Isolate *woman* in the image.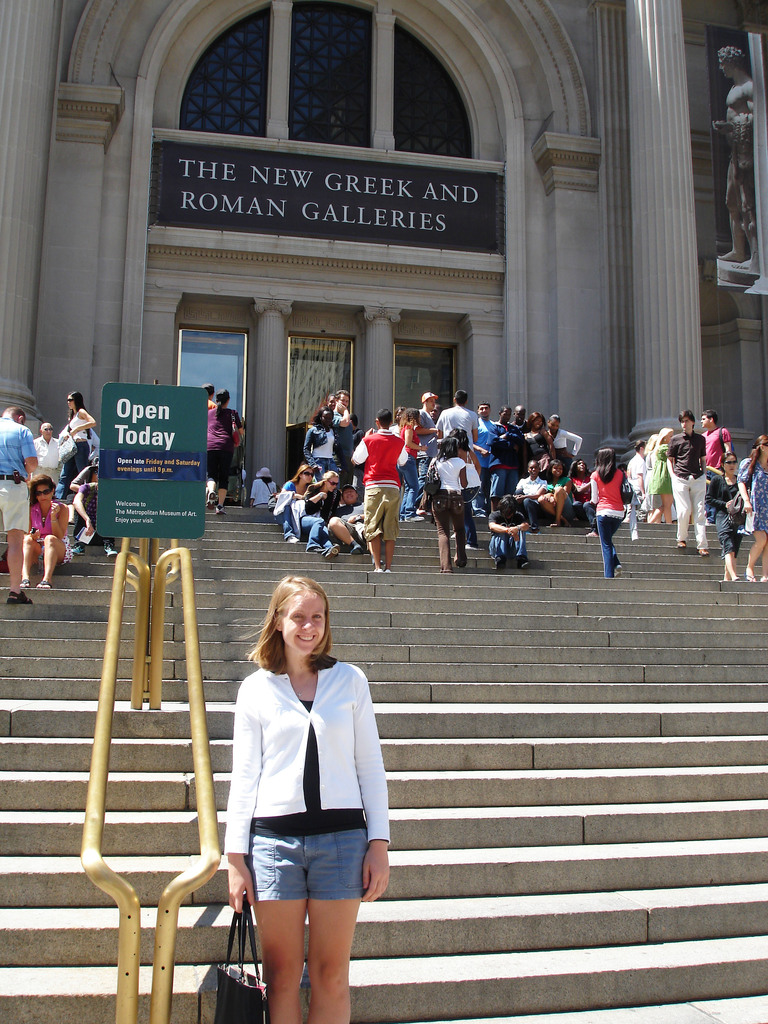
Isolated region: pyautogui.locateOnScreen(637, 430, 662, 532).
